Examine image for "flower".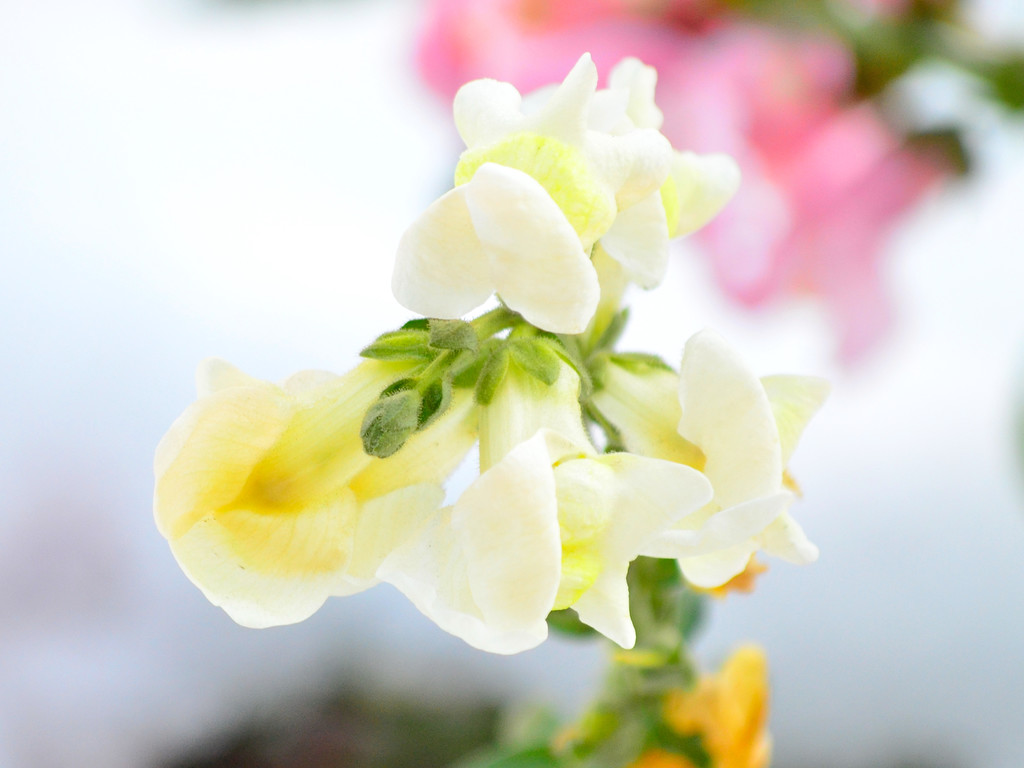
Examination result: {"left": 375, "top": 365, "right": 726, "bottom": 658}.
